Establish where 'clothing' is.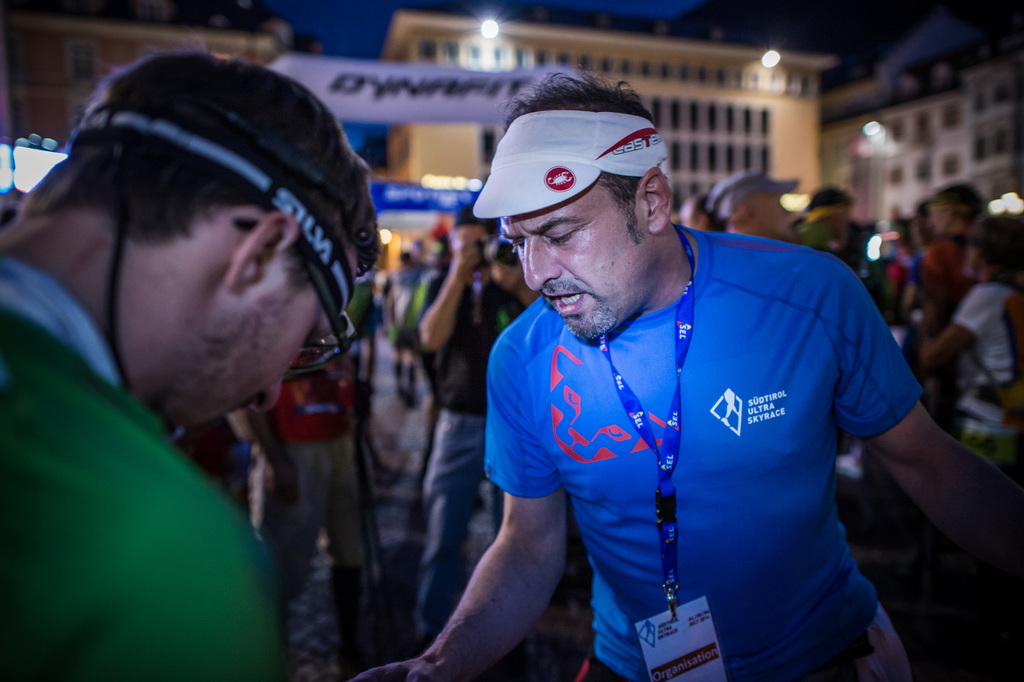
Established at 954,280,1023,472.
